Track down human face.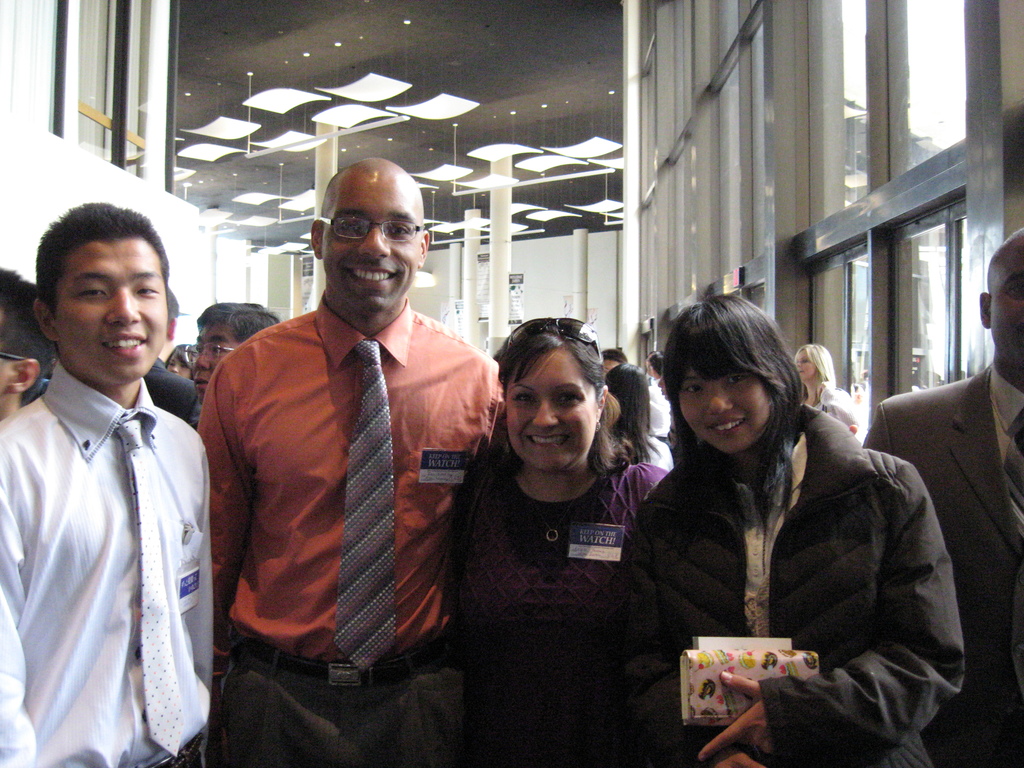
Tracked to {"x1": 167, "y1": 356, "x2": 189, "y2": 383}.
